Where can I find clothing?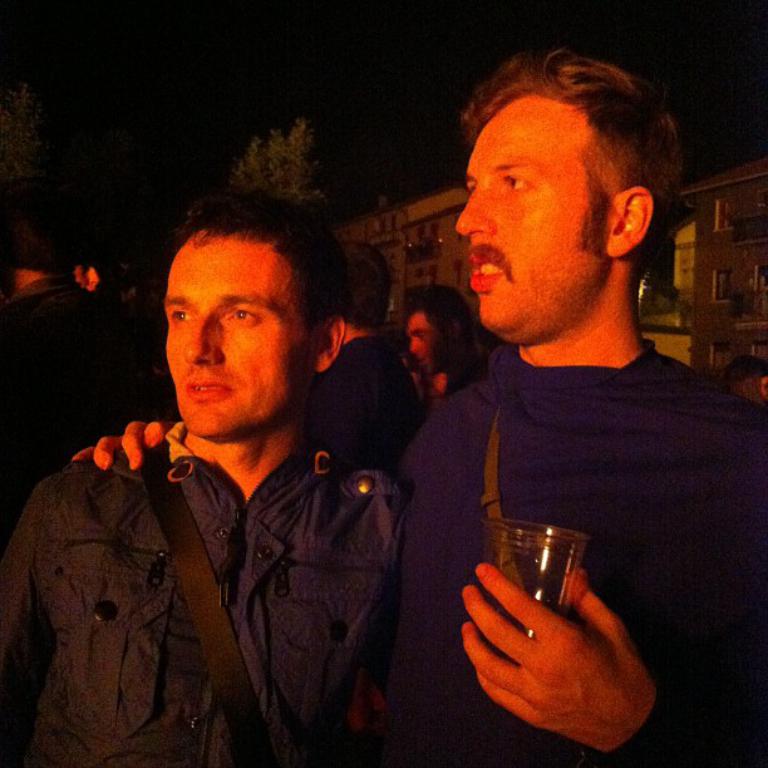
You can find it at x1=304, y1=339, x2=424, y2=473.
